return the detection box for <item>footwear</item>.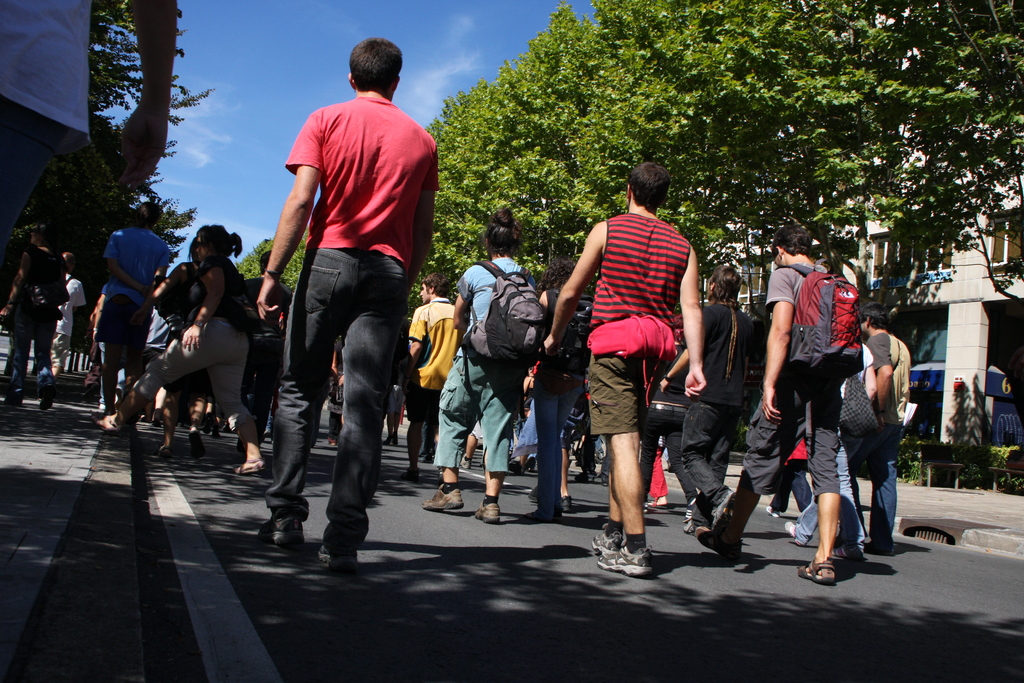
(400, 465, 425, 482).
